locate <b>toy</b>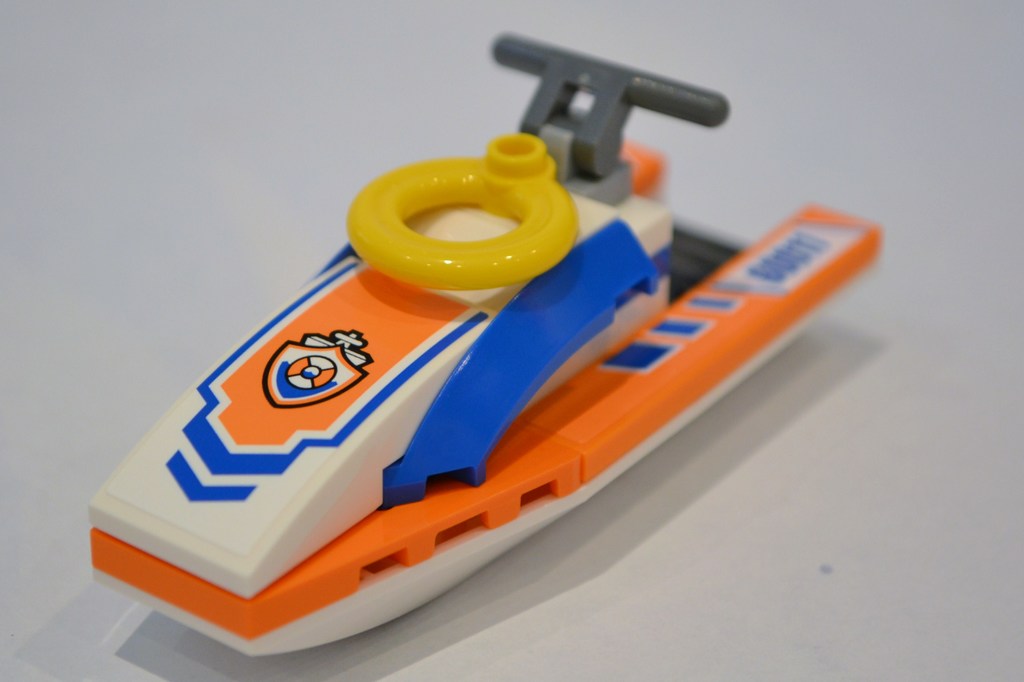
74/145/876/633
